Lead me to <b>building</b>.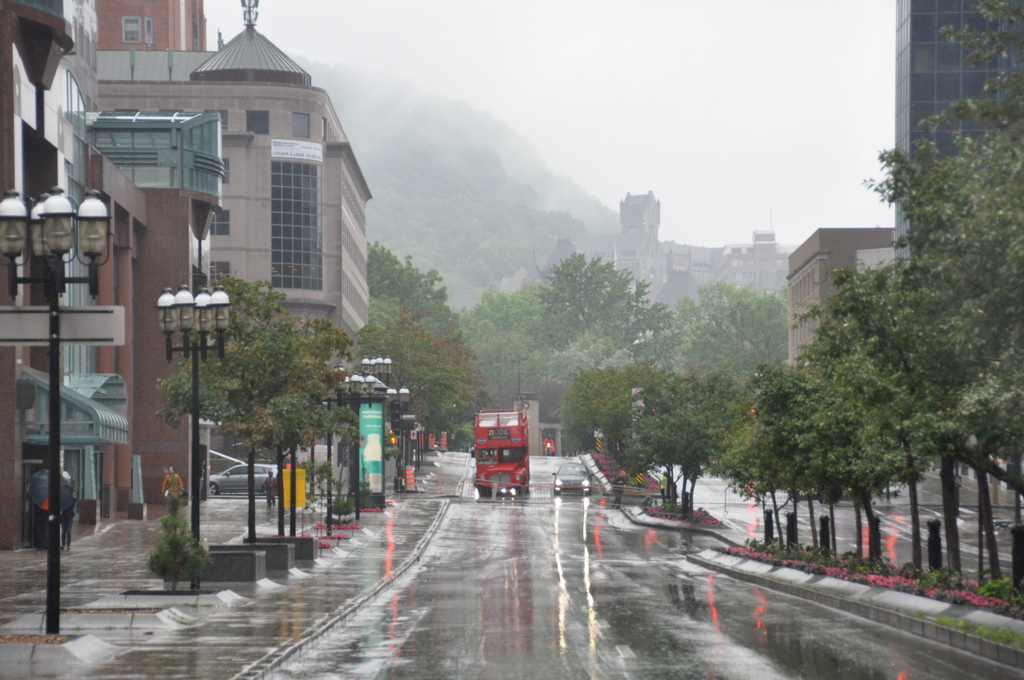
Lead to rect(787, 230, 899, 364).
